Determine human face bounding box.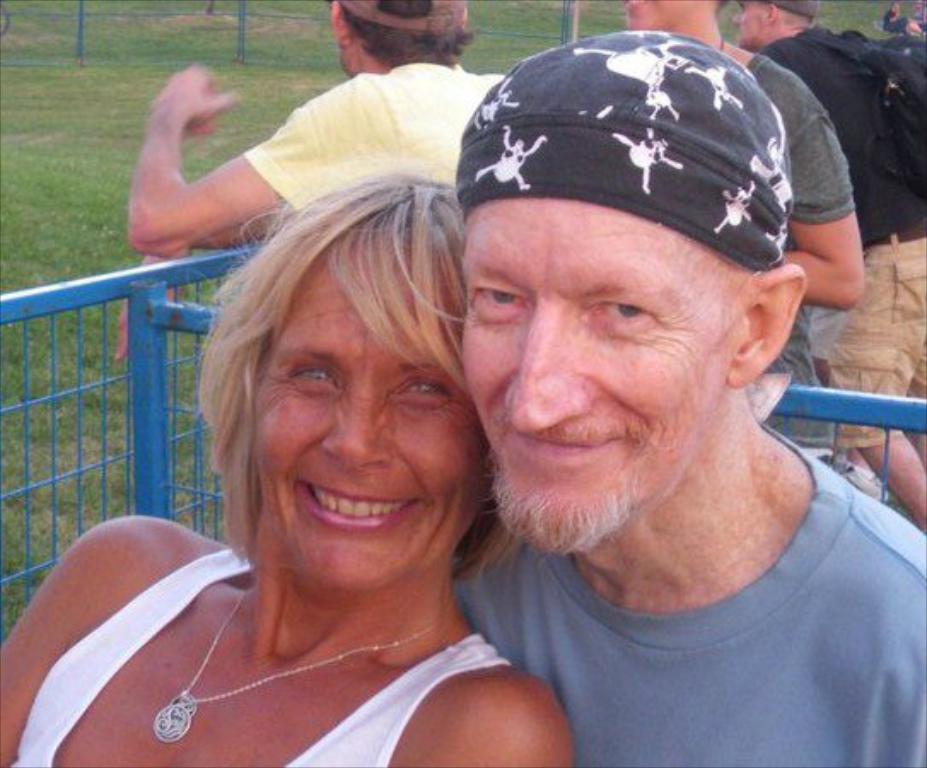
Determined: l=724, t=0, r=768, b=48.
